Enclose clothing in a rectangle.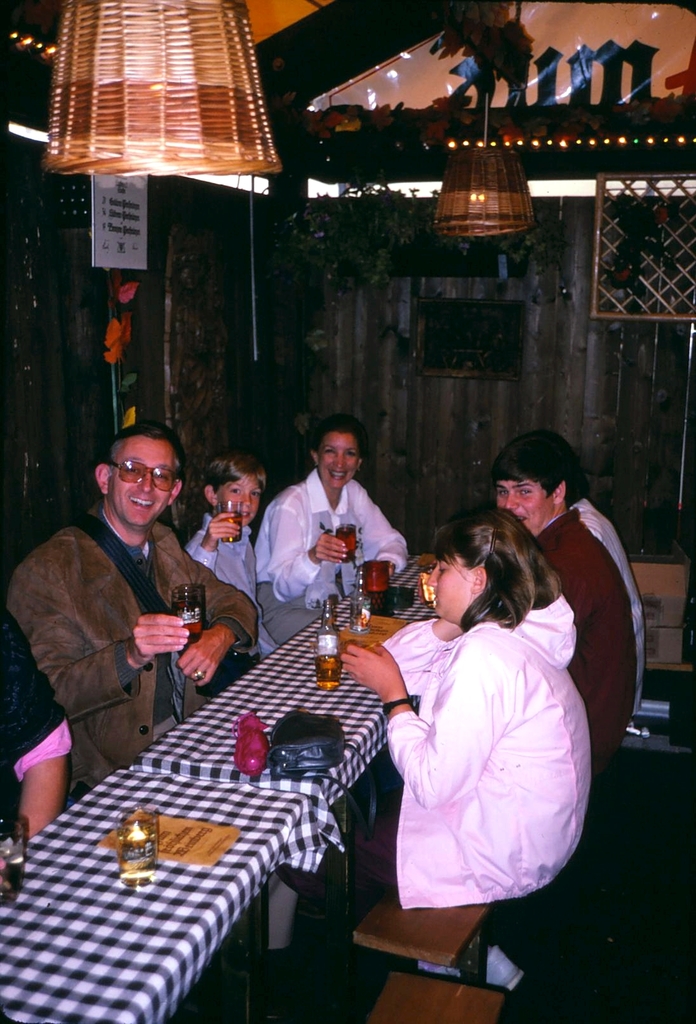
box=[383, 582, 589, 925].
